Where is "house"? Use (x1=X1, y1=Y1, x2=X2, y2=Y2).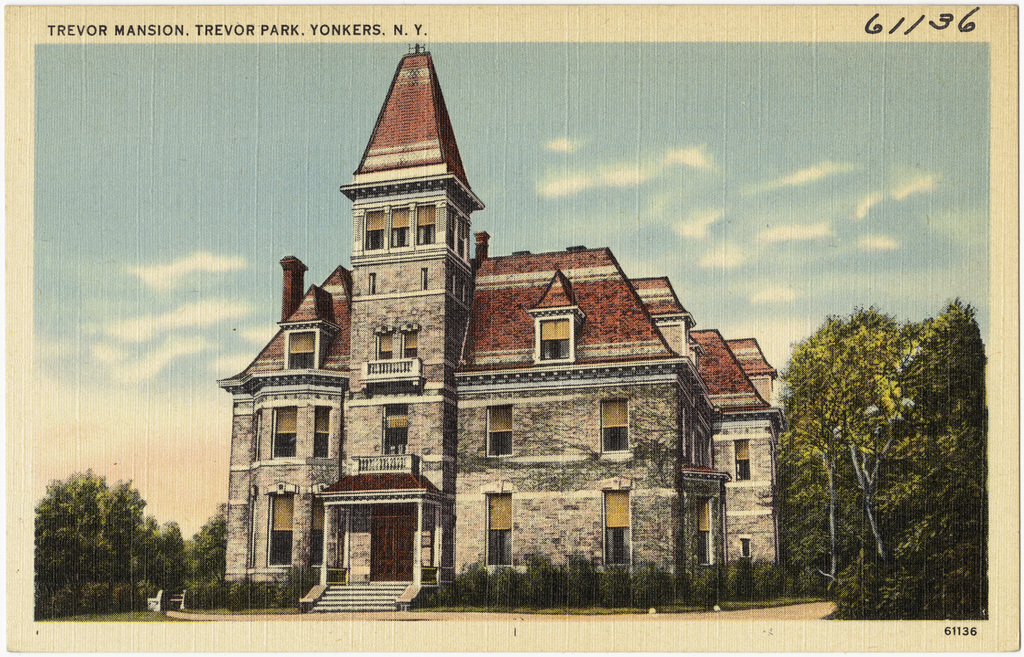
(x1=218, y1=47, x2=778, y2=611).
